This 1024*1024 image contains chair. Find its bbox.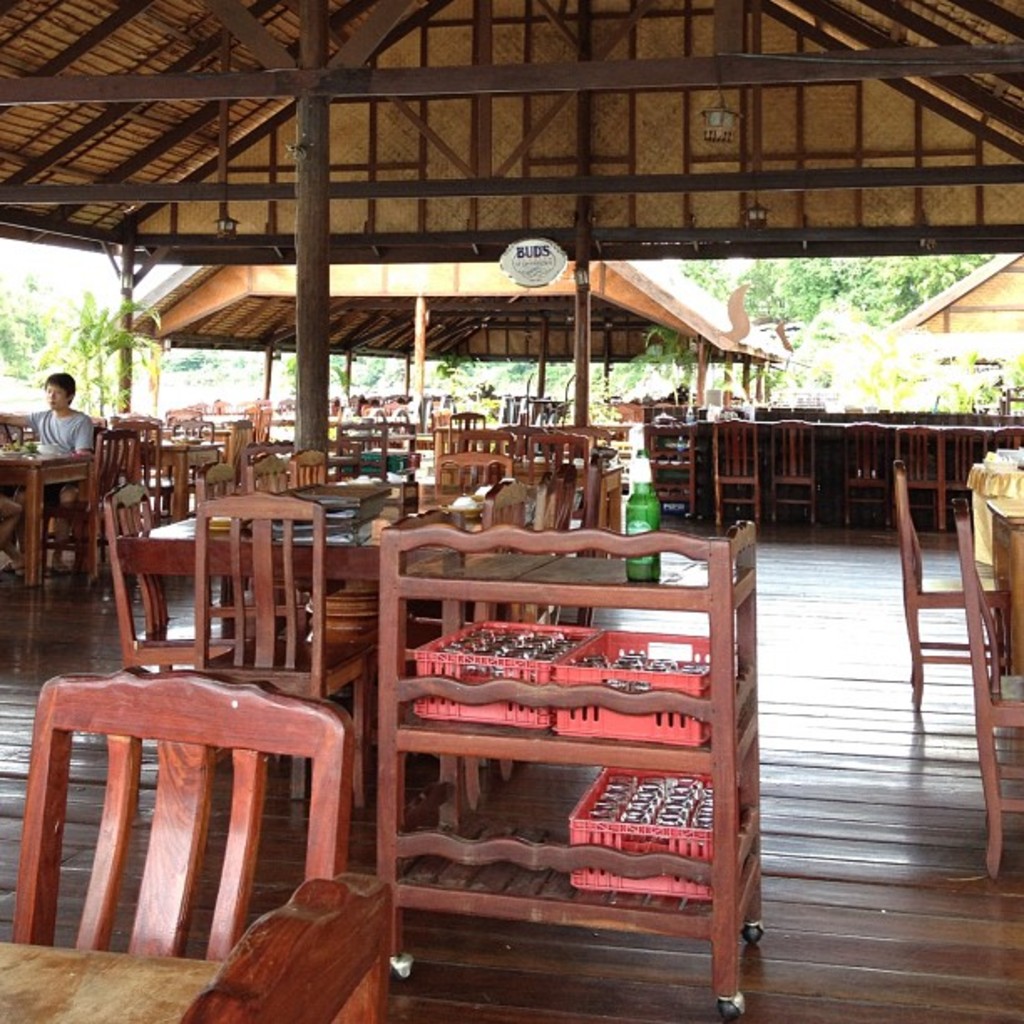
181,872,398,1022.
